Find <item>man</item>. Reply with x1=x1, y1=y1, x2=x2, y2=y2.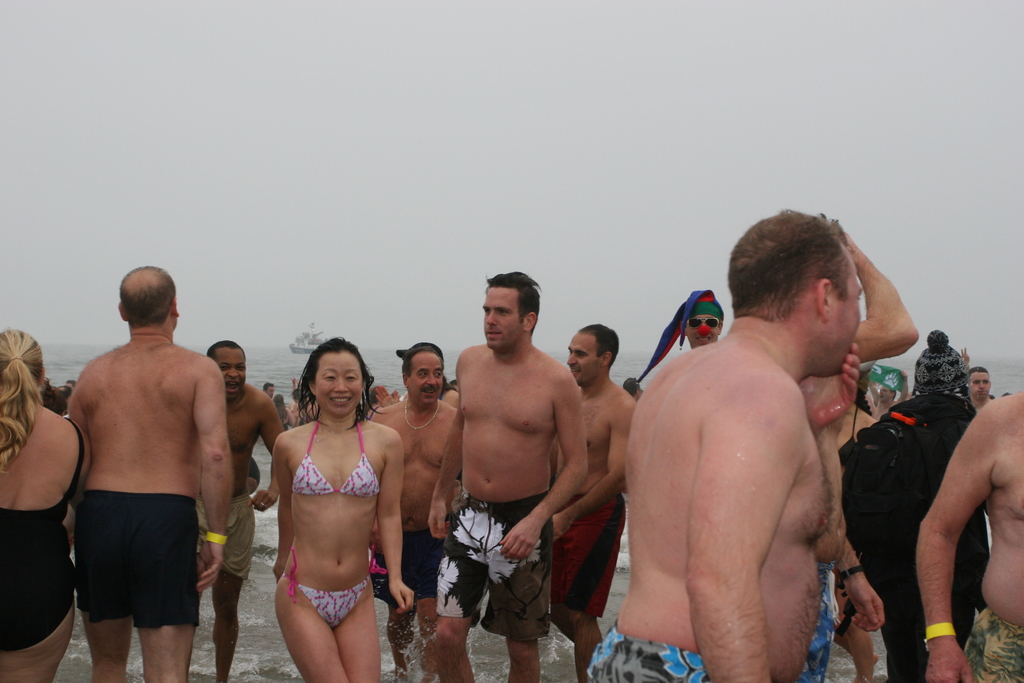
x1=683, y1=294, x2=724, y2=349.
